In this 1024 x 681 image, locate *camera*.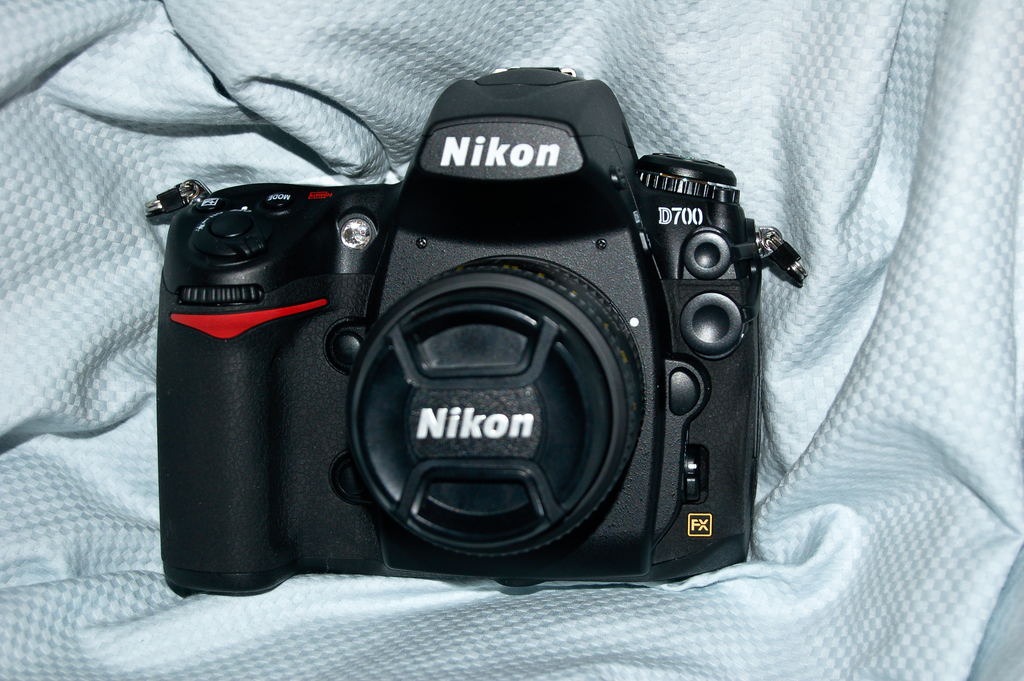
Bounding box: <region>158, 62, 786, 602</region>.
